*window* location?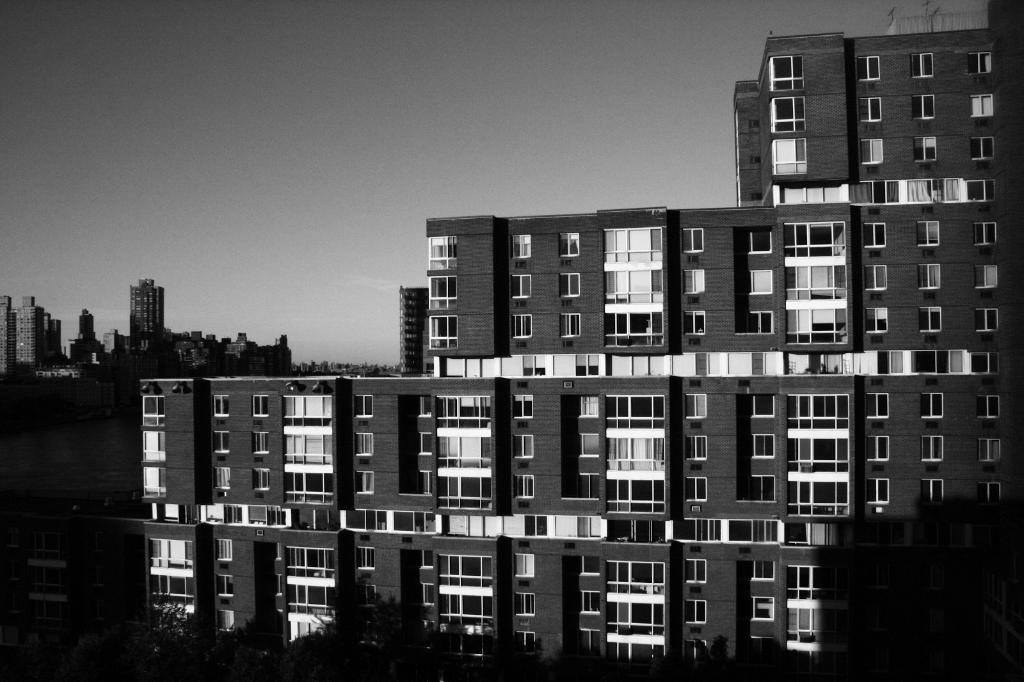
[left=915, top=93, right=938, bottom=124]
